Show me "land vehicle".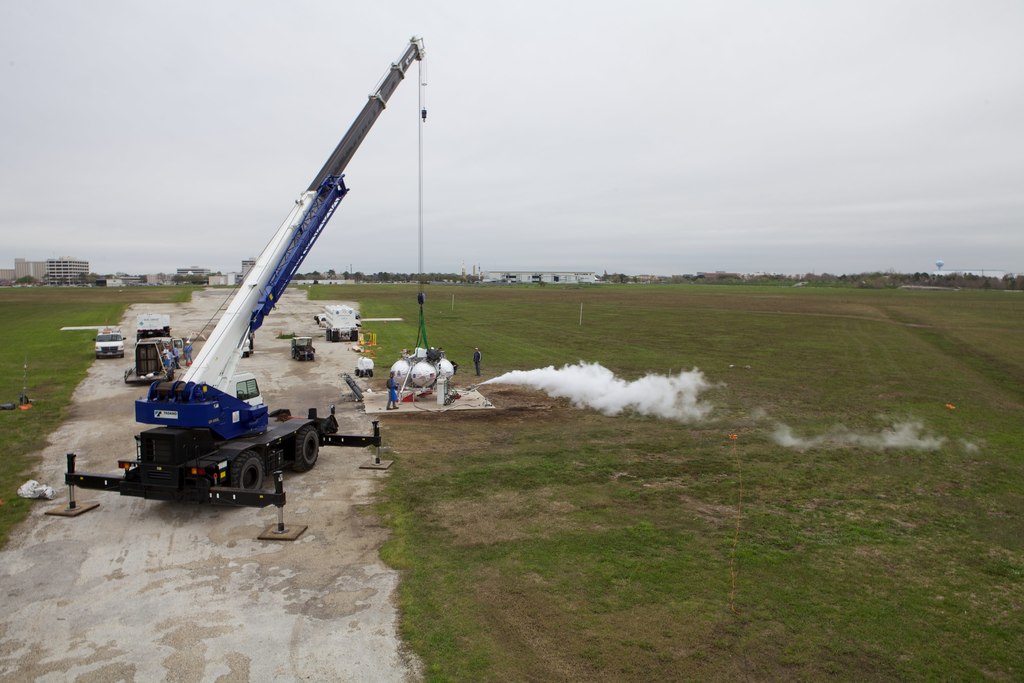
"land vehicle" is here: 95/327/129/359.
